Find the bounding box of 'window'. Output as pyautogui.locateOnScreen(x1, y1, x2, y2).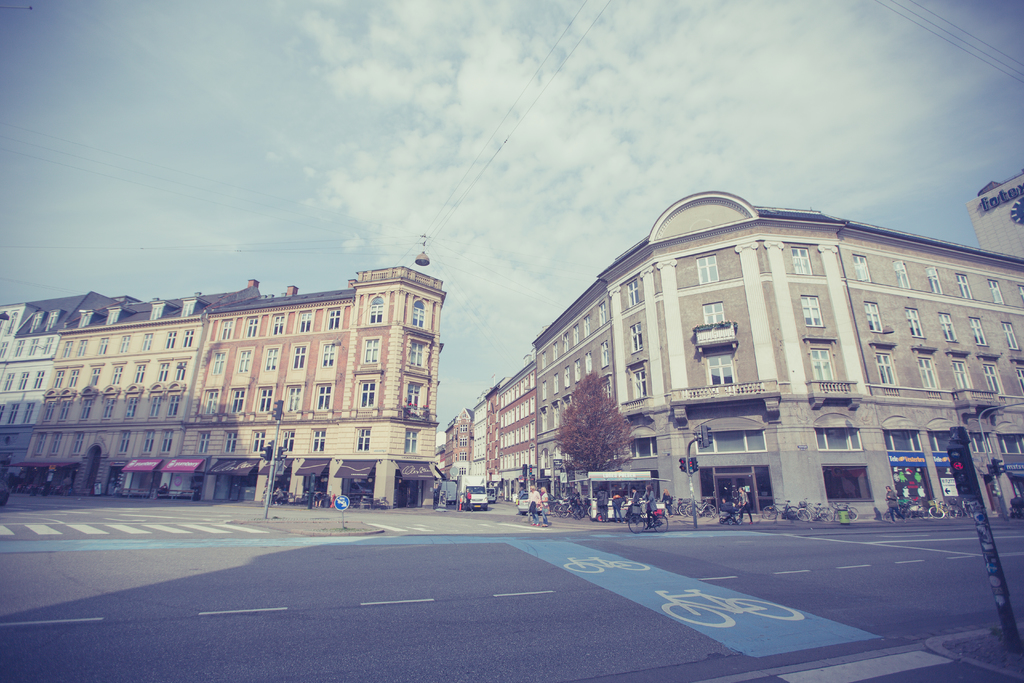
pyautogui.locateOnScreen(938, 313, 959, 342).
